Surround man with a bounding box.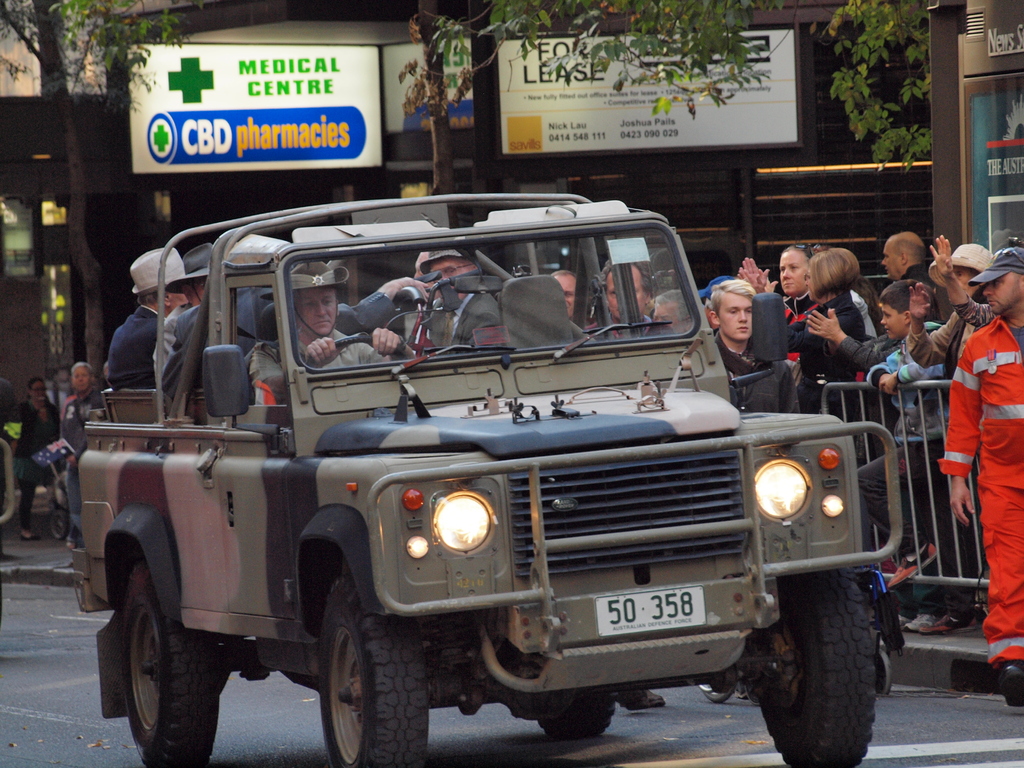
rect(151, 239, 217, 397).
